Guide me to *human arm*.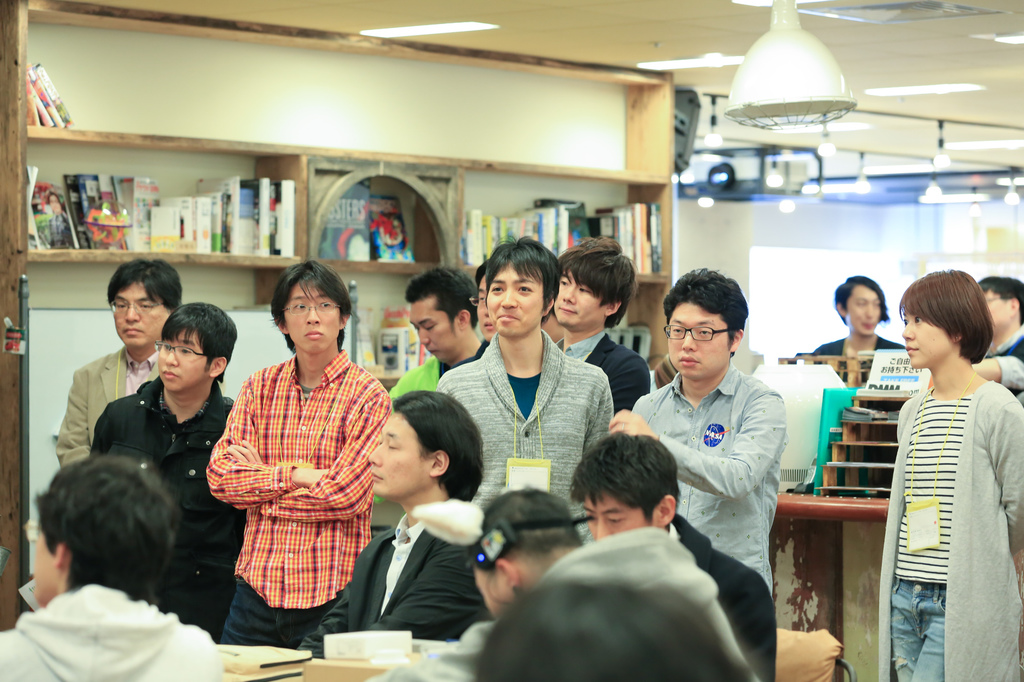
Guidance: crop(367, 543, 472, 641).
